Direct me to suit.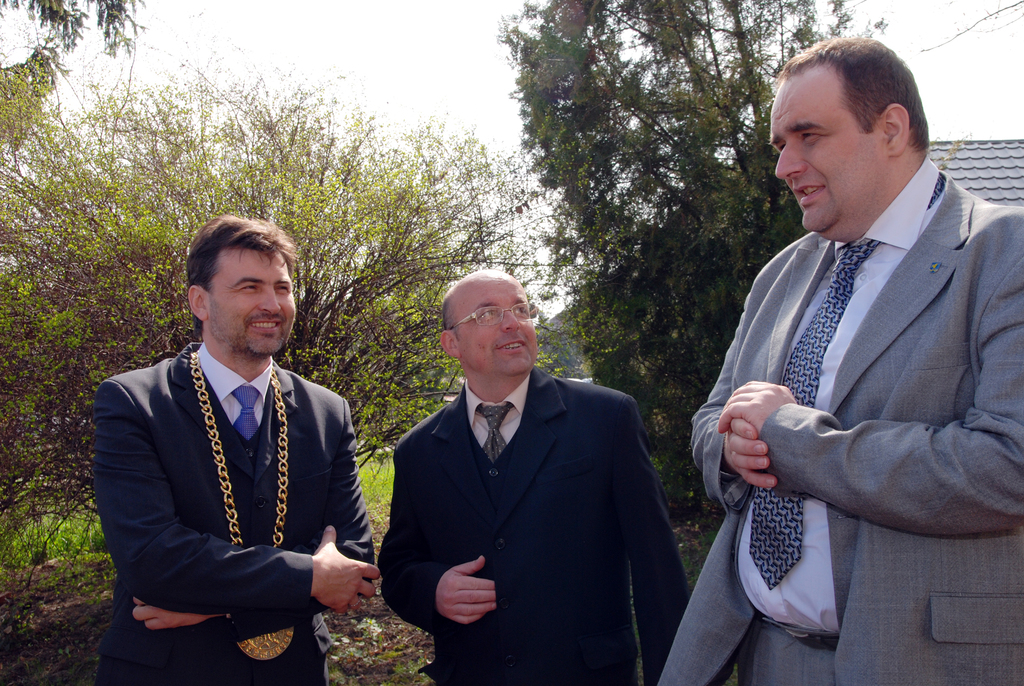
Direction: {"left": 706, "top": 86, "right": 1014, "bottom": 642}.
